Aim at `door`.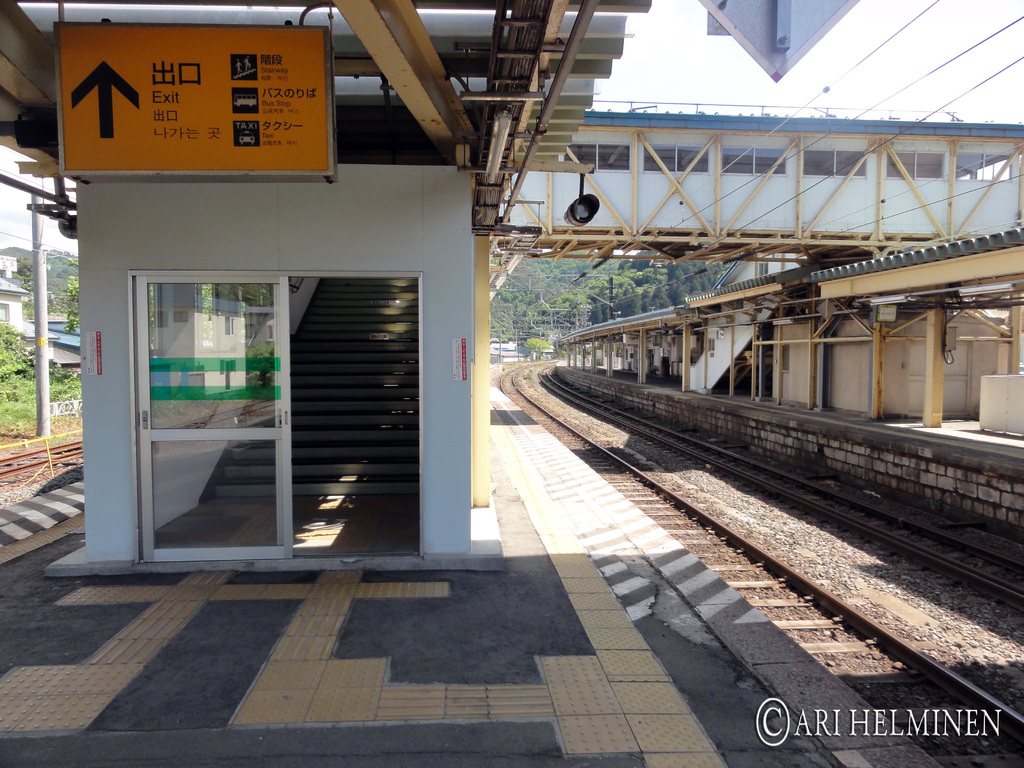
Aimed at Rect(111, 209, 418, 569).
